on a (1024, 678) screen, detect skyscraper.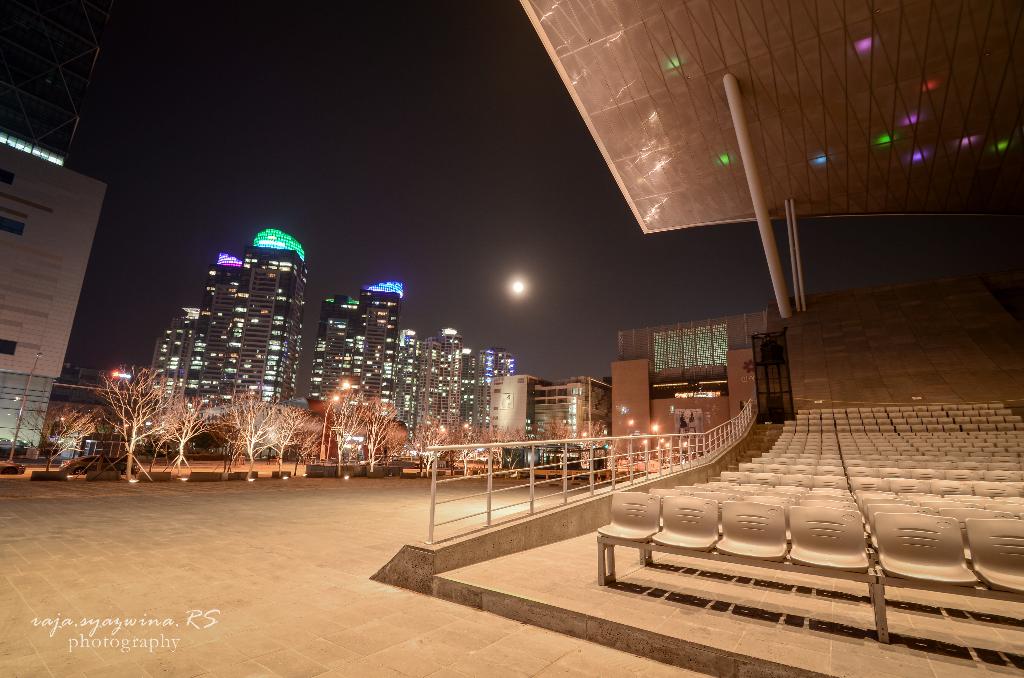
pyautogui.locateOnScreen(420, 323, 467, 438).
